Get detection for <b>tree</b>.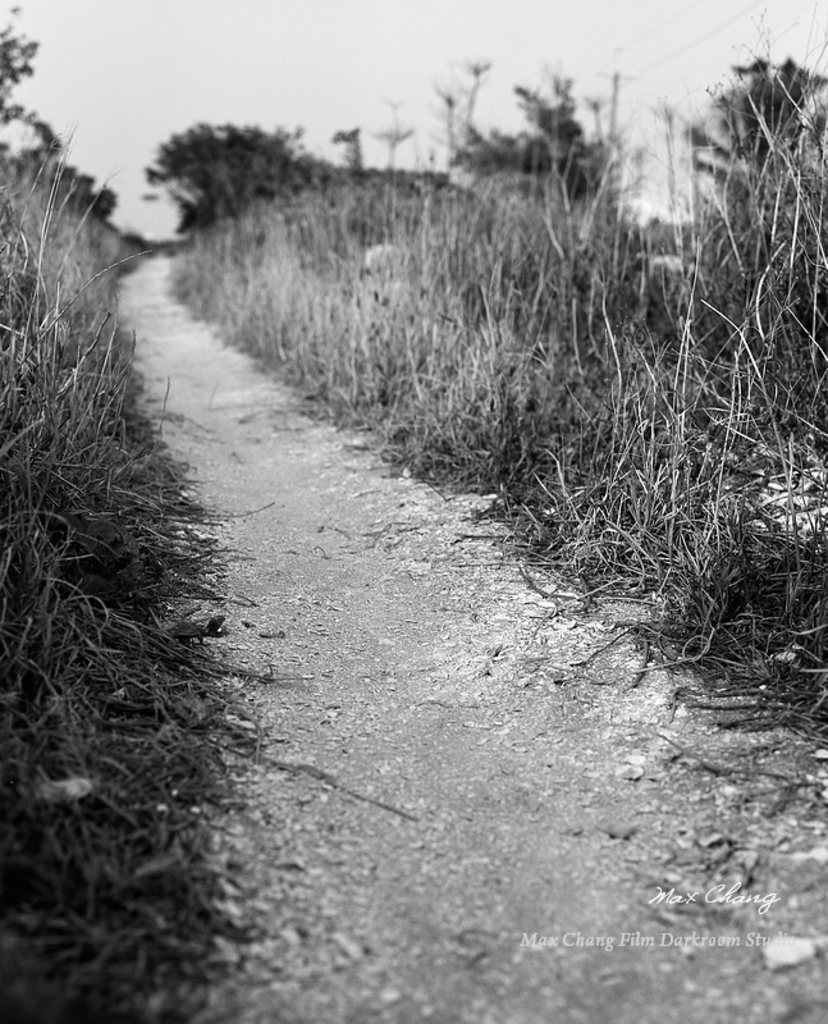
Detection: bbox=[146, 129, 298, 252].
